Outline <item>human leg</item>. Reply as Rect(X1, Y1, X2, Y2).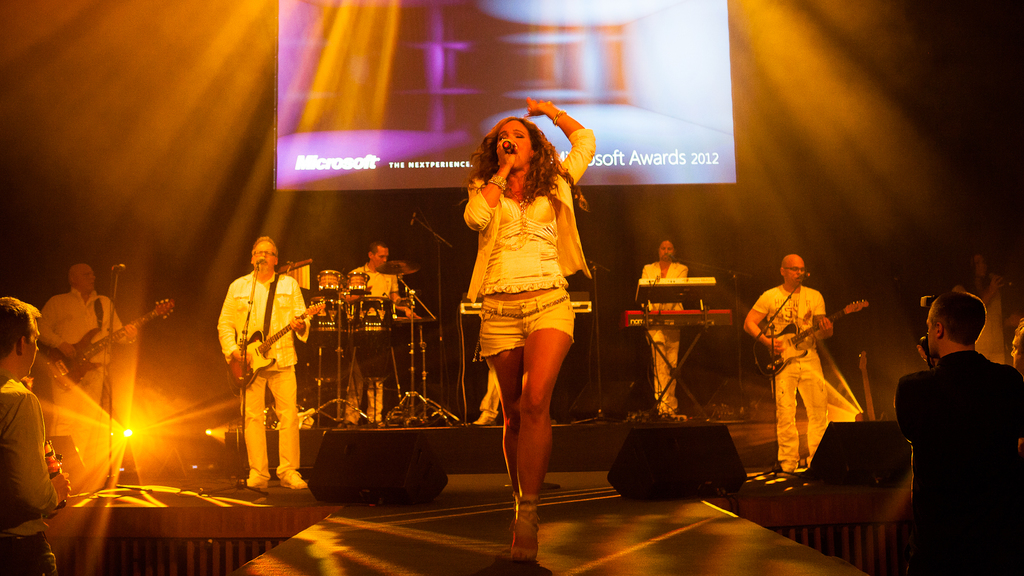
Rect(774, 354, 797, 472).
